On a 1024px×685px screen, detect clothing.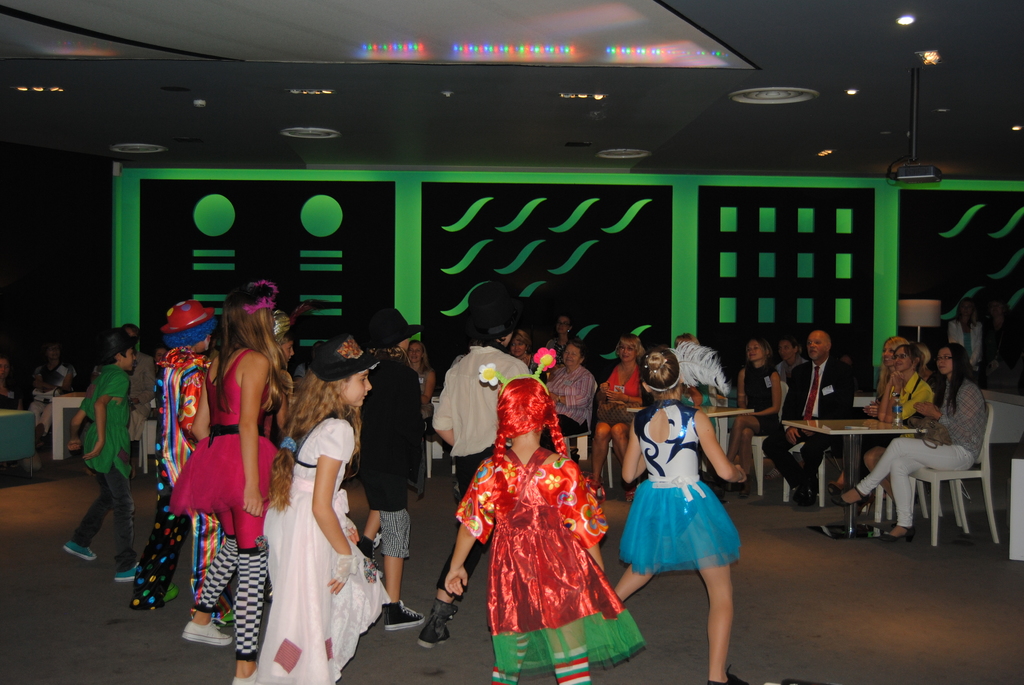
l=868, t=363, r=903, b=423.
